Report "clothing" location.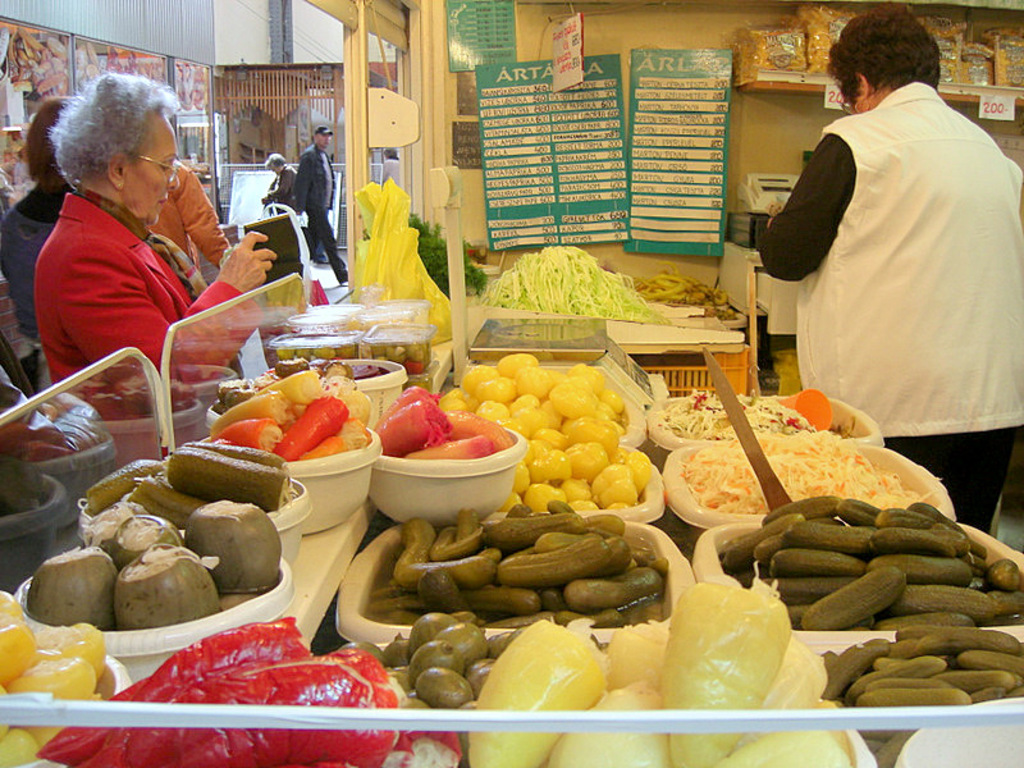
Report: <bbox>156, 164, 237, 270</bbox>.
